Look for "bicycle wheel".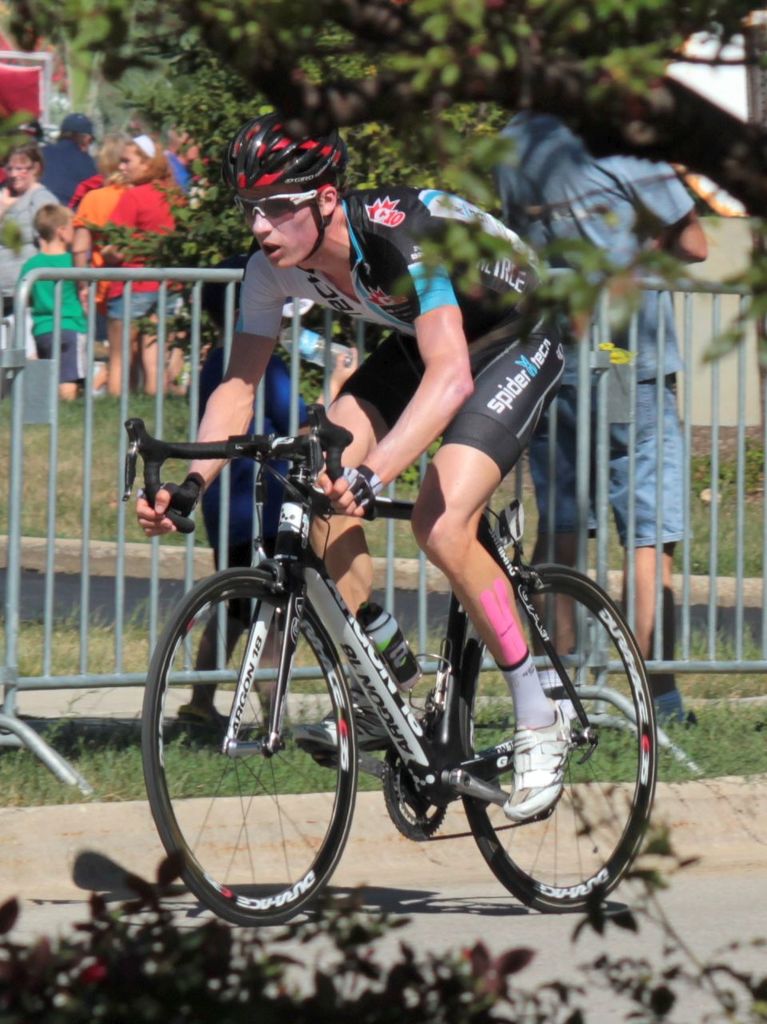
Found: region(153, 562, 373, 930).
